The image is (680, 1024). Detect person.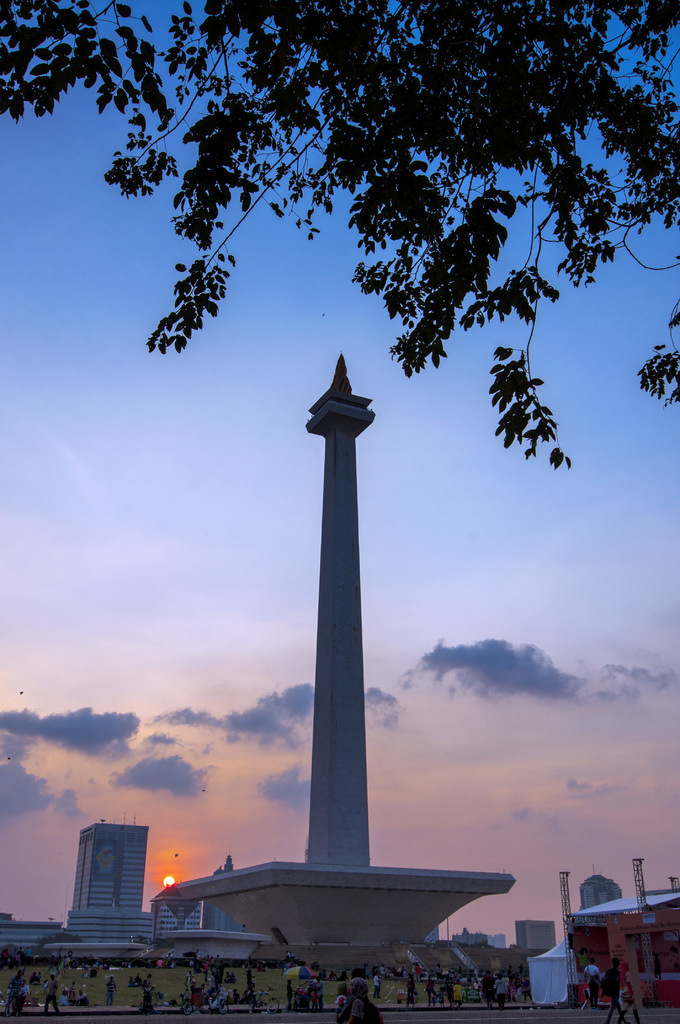
Detection: bbox(22, 980, 29, 1013).
